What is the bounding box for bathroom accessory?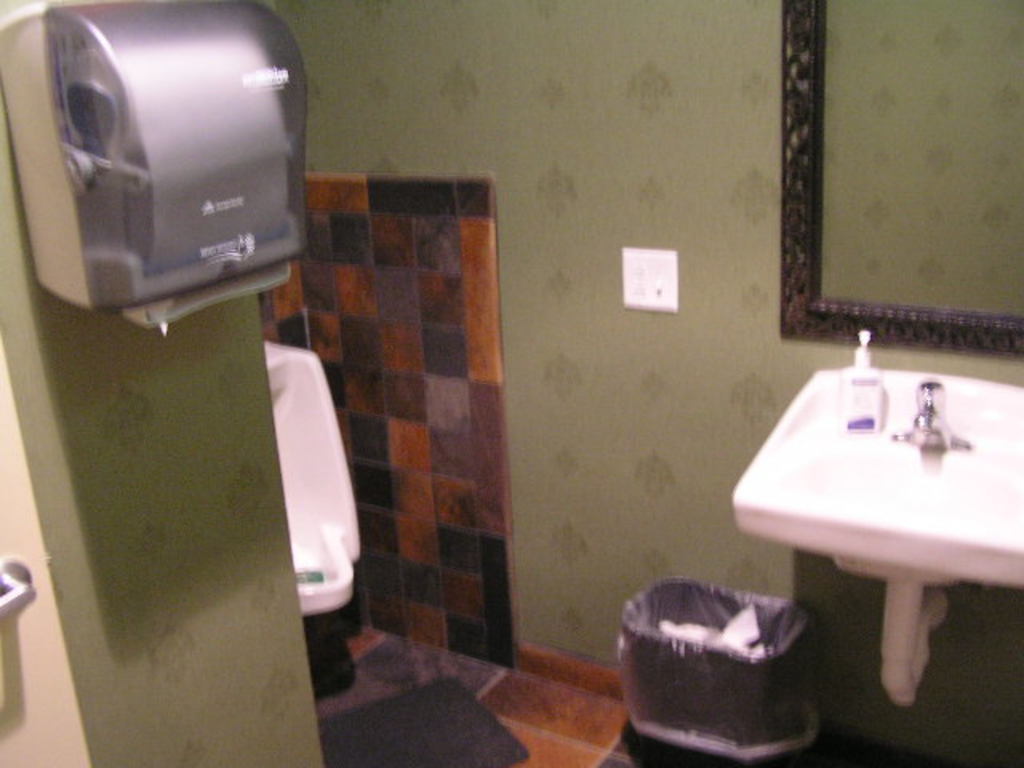
locate(0, 0, 304, 330).
